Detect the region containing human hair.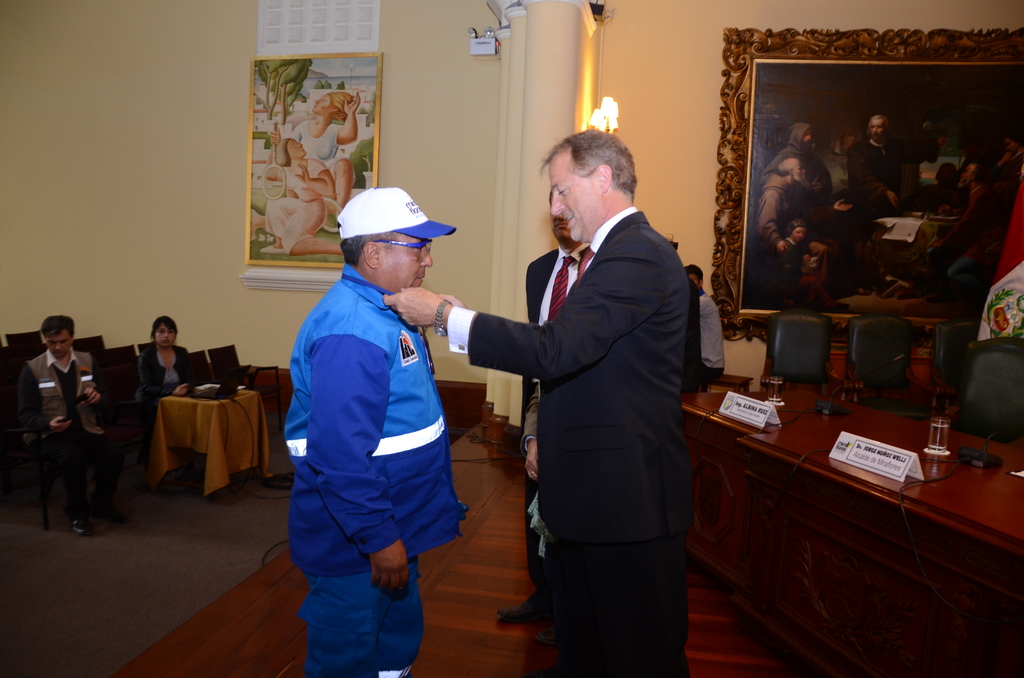
934 164 956 188.
